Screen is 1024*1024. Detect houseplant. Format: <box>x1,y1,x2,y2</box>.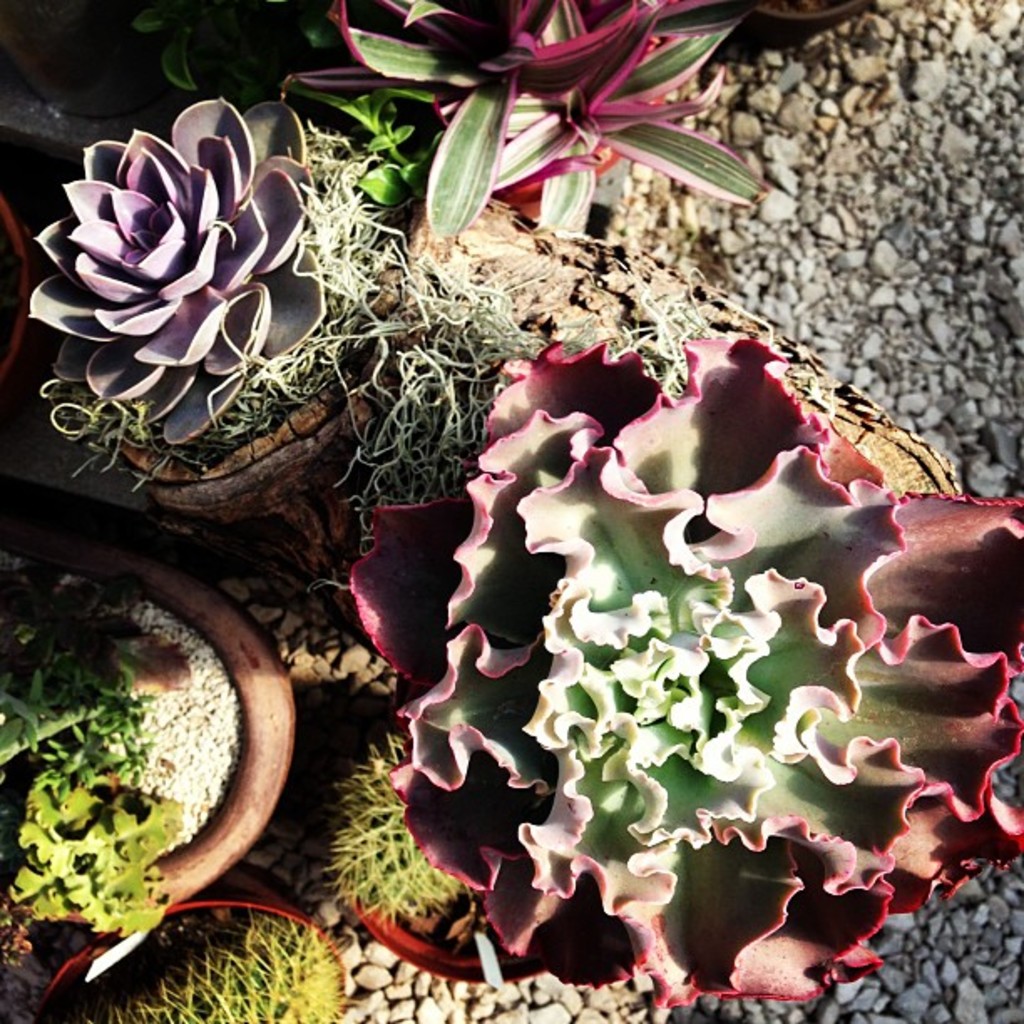
<box>28,862,351,1022</box>.
